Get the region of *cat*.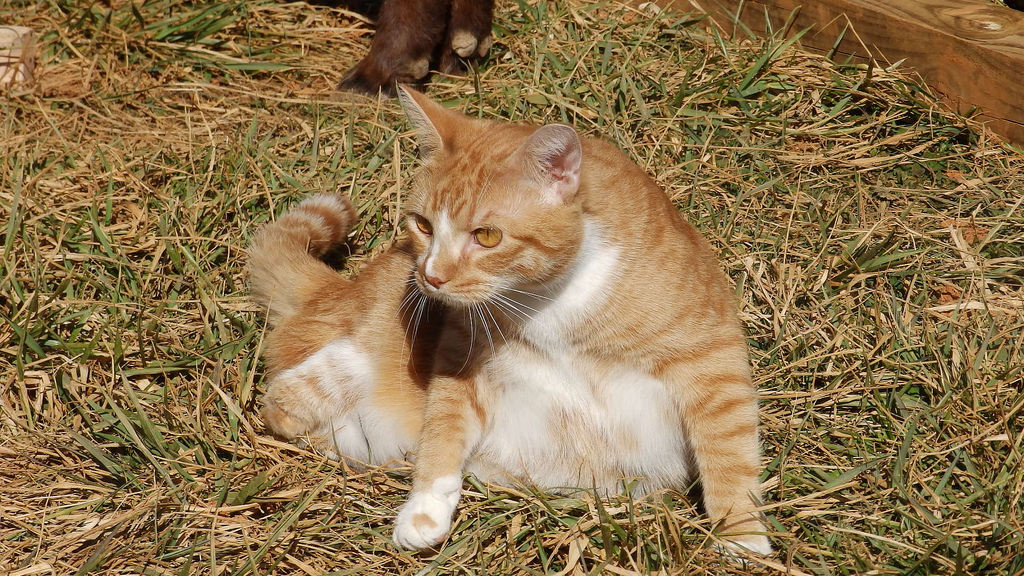
(x1=237, y1=75, x2=780, y2=553).
